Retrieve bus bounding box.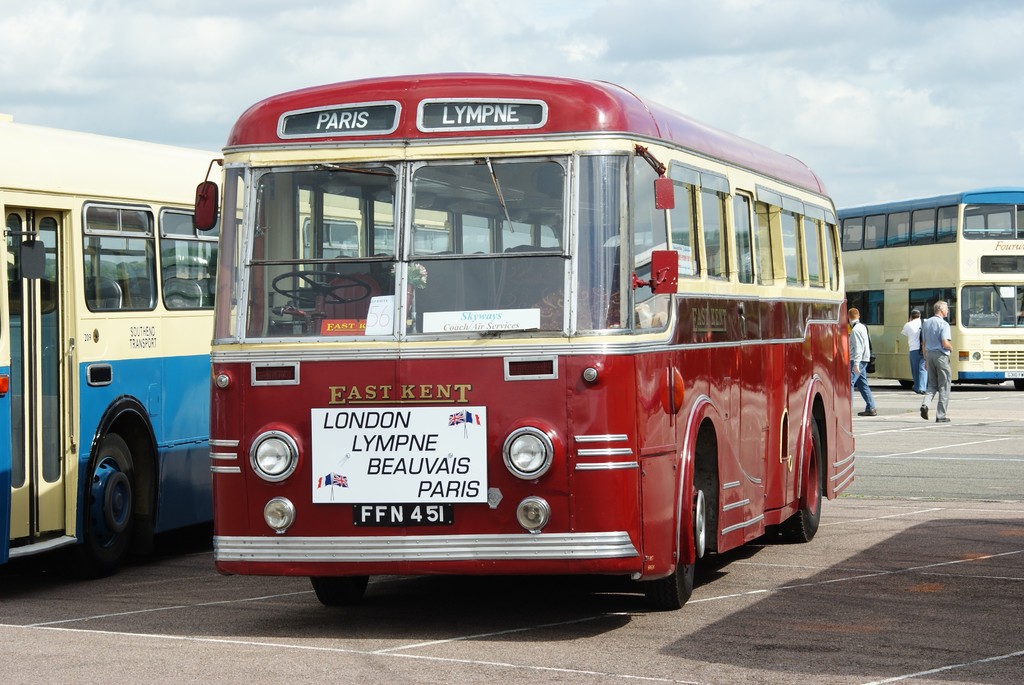
Bounding box: bbox=[0, 110, 454, 577].
